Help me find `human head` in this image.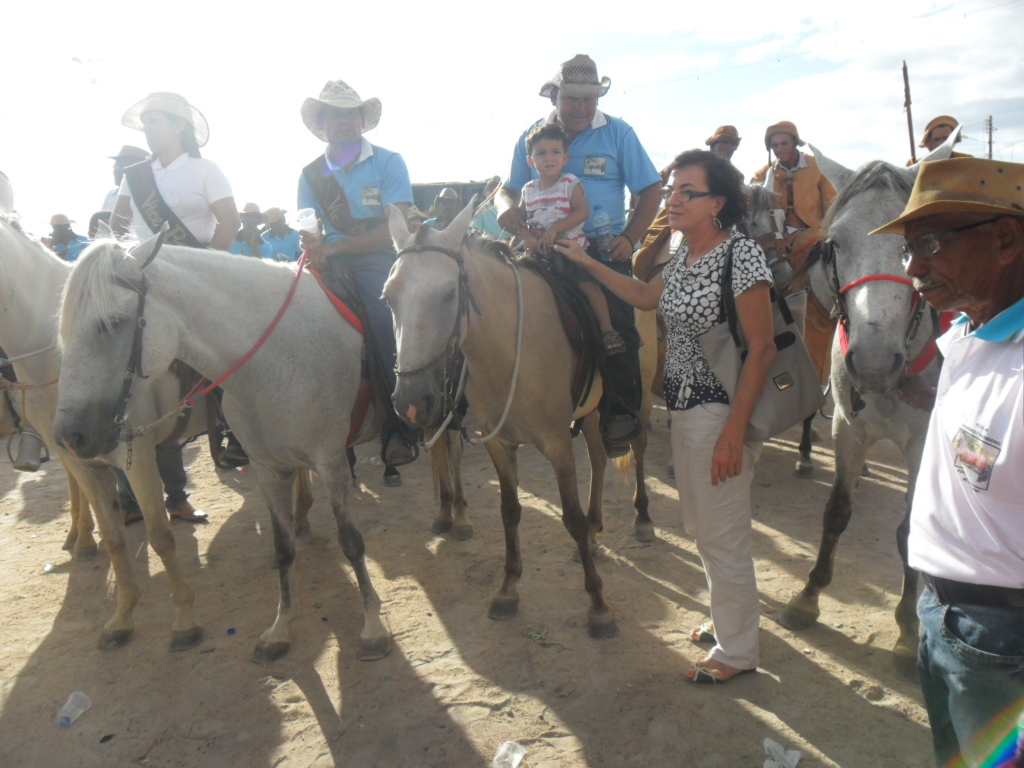
Found it: select_region(261, 205, 292, 237).
